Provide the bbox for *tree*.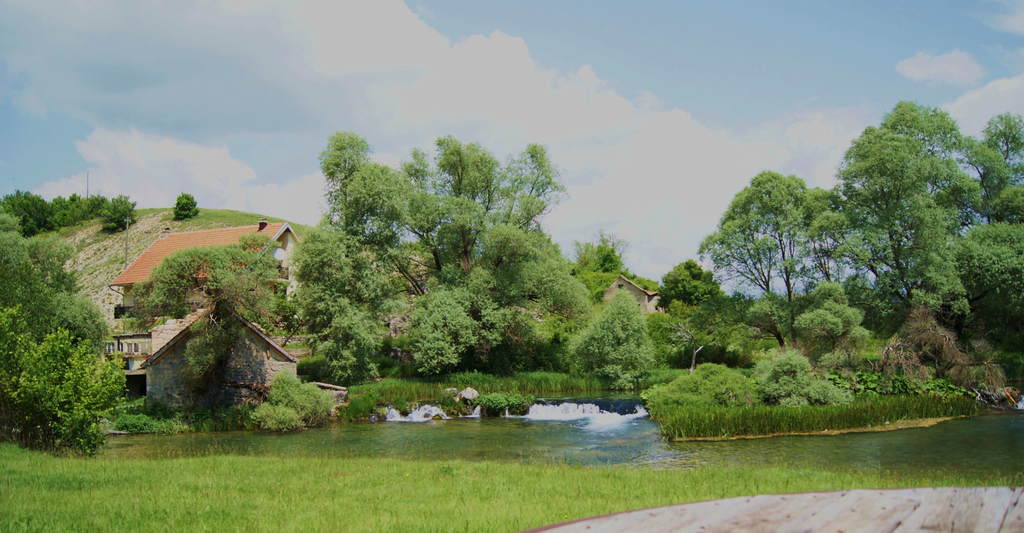
l=3, t=265, r=60, b=352.
